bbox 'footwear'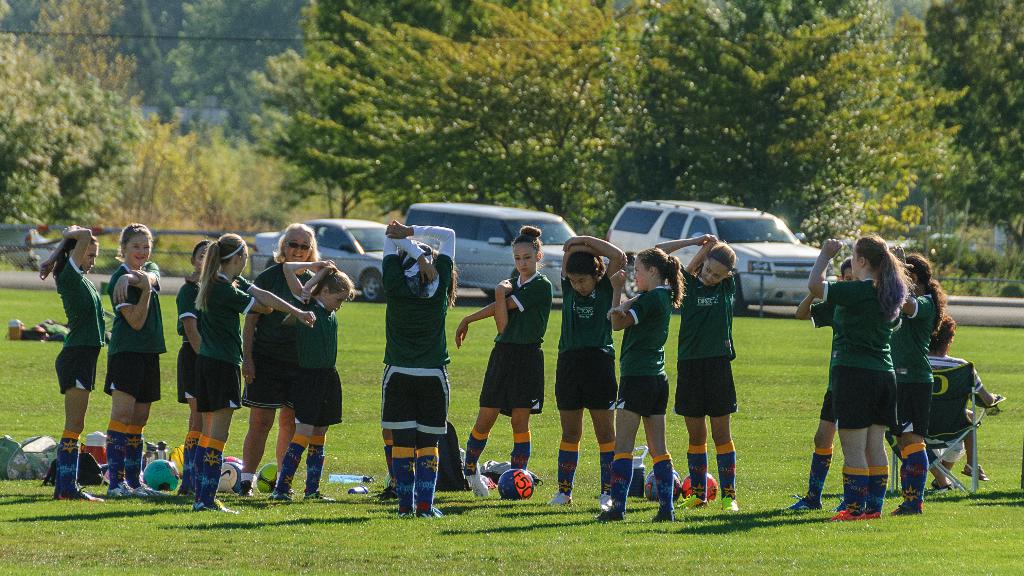
box=[394, 500, 415, 516]
